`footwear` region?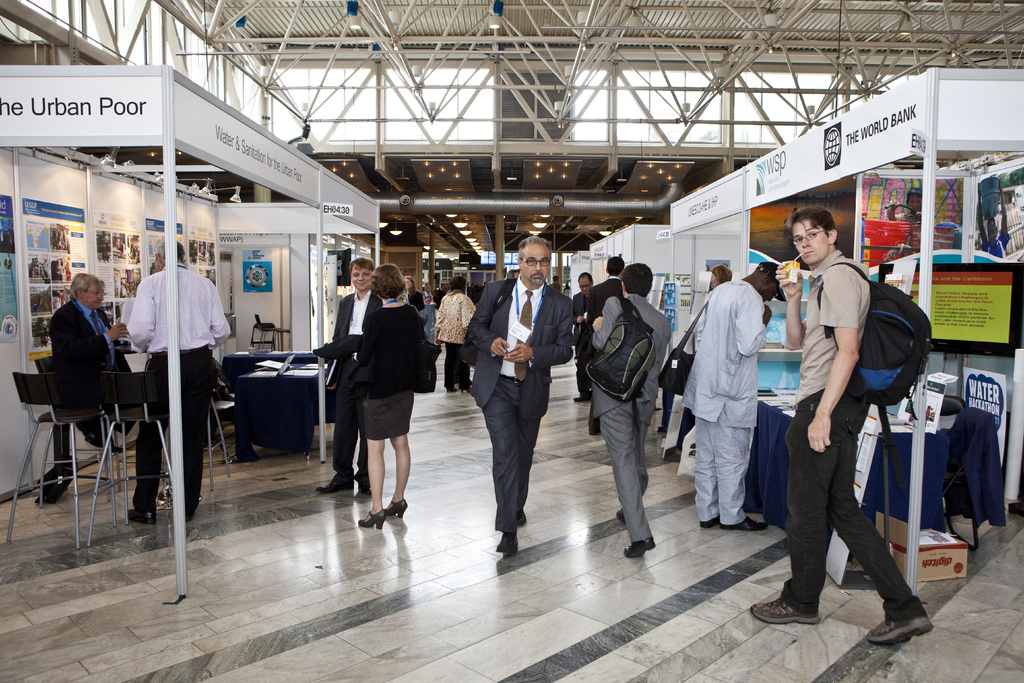
Rect(355, 507, 389, 533)
